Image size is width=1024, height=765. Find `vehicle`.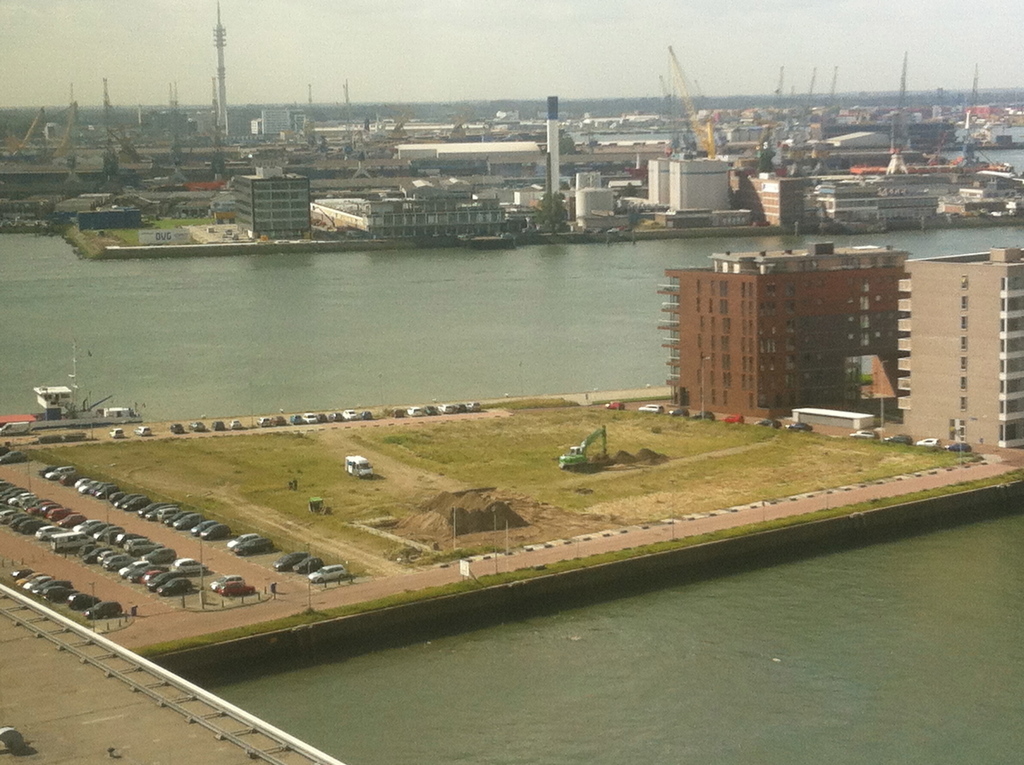
<bbox>209, 572, 248, 588</bbox>.
